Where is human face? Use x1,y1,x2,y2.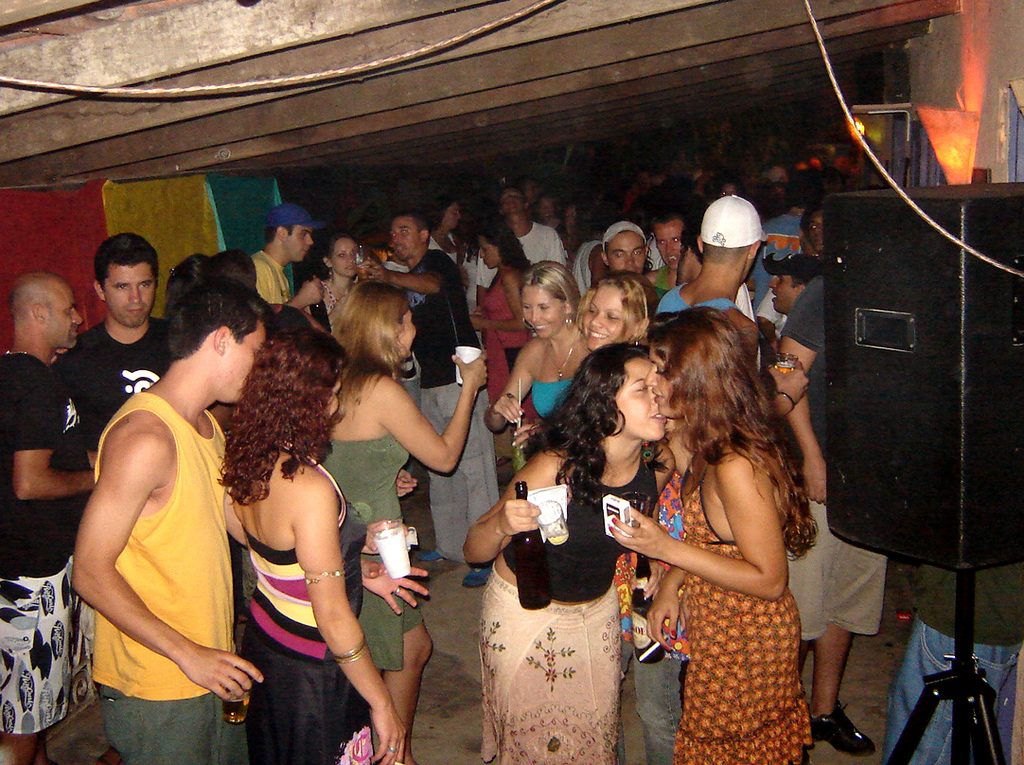
445,205,458,227.
